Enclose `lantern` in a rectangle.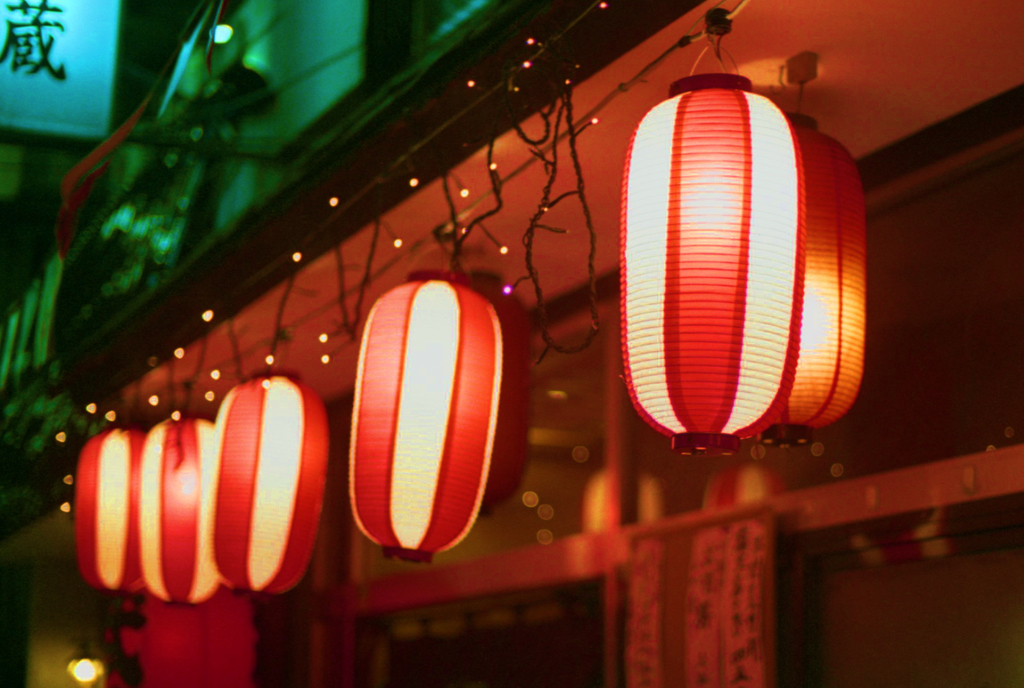
[x1=612, y1=58, x2=879, y2=454].
